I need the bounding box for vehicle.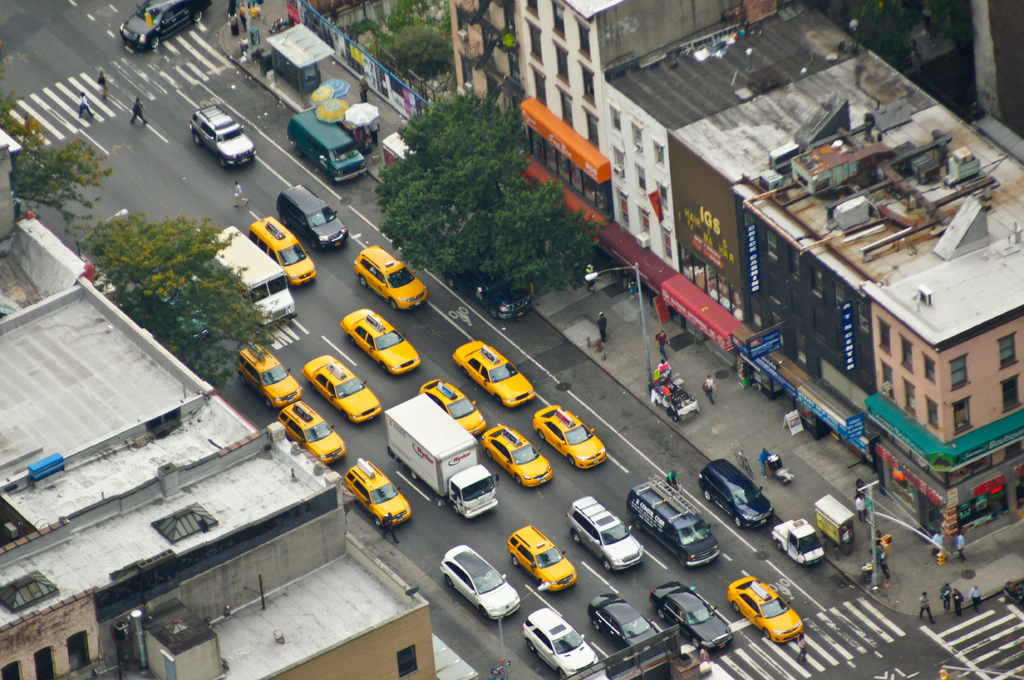
Here it is: (354,241,428,303).
